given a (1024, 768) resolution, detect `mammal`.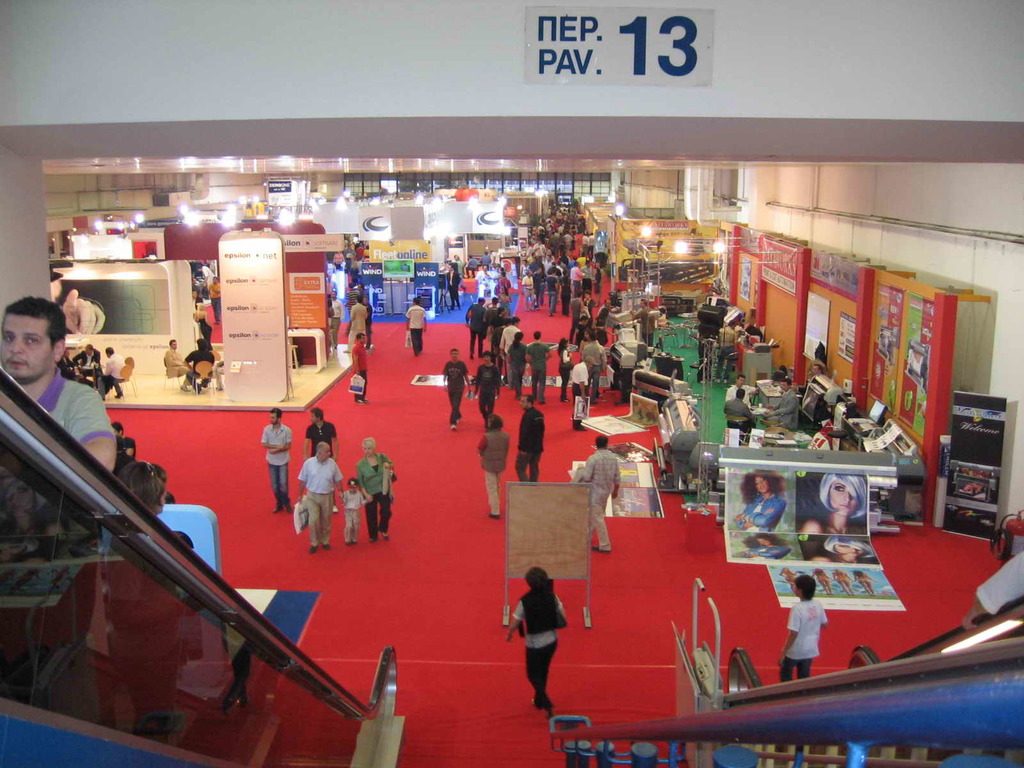
bbox(197, 263, 212, 300).
